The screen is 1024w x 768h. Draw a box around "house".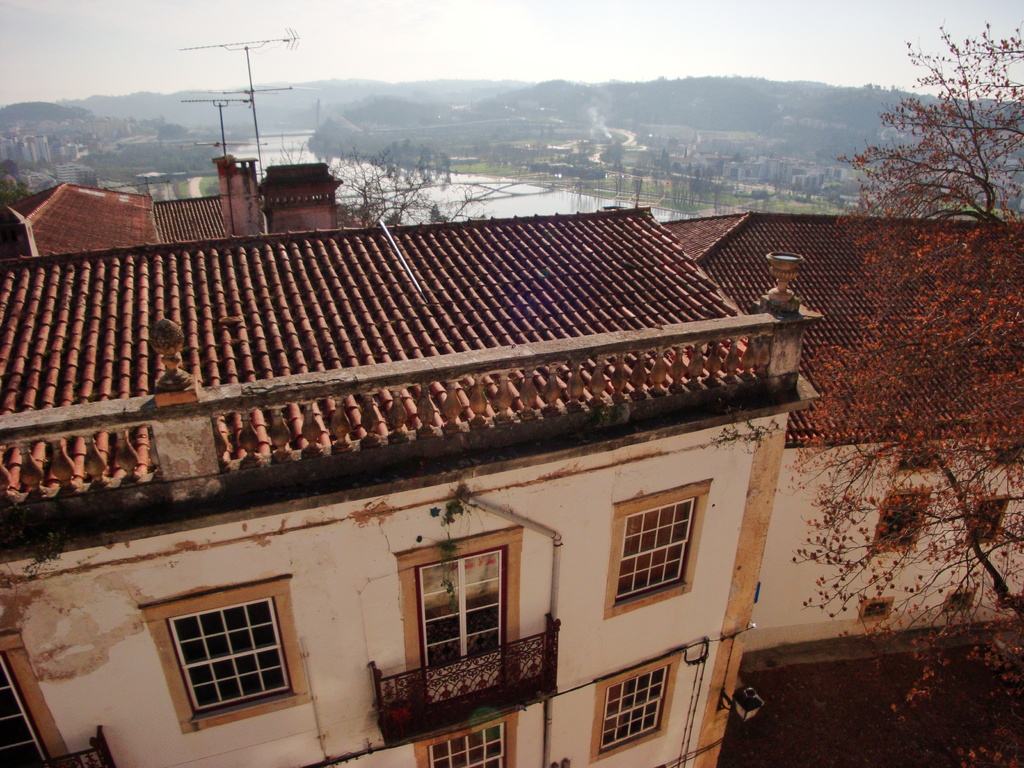
[left=698, top=207, right=1023, bottom=640].
